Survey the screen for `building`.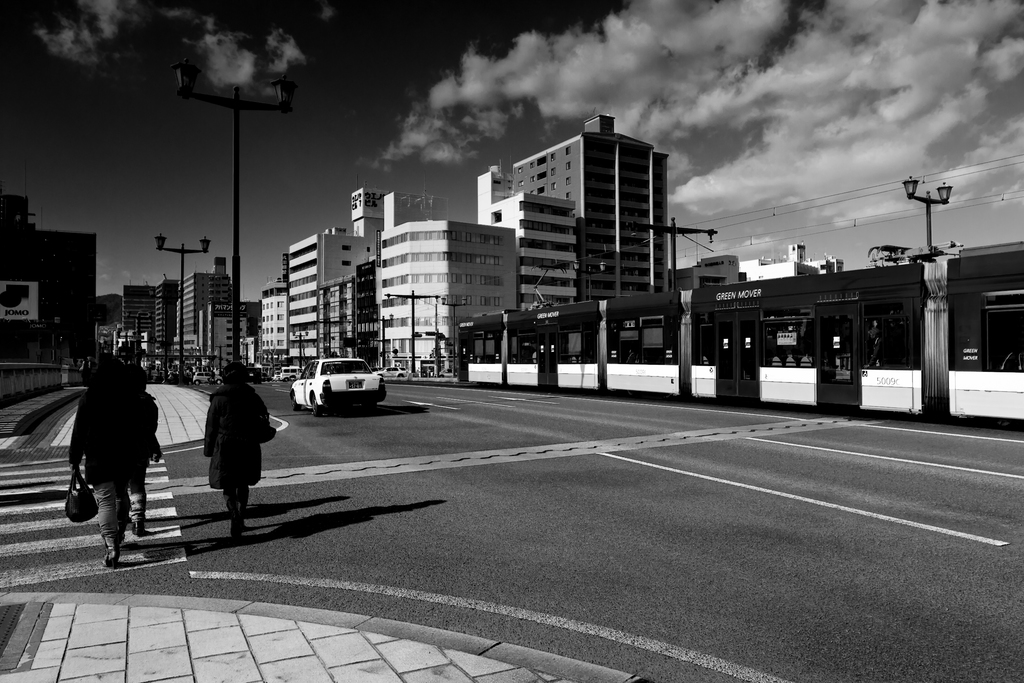
Survey found: 682:242:749:285.
